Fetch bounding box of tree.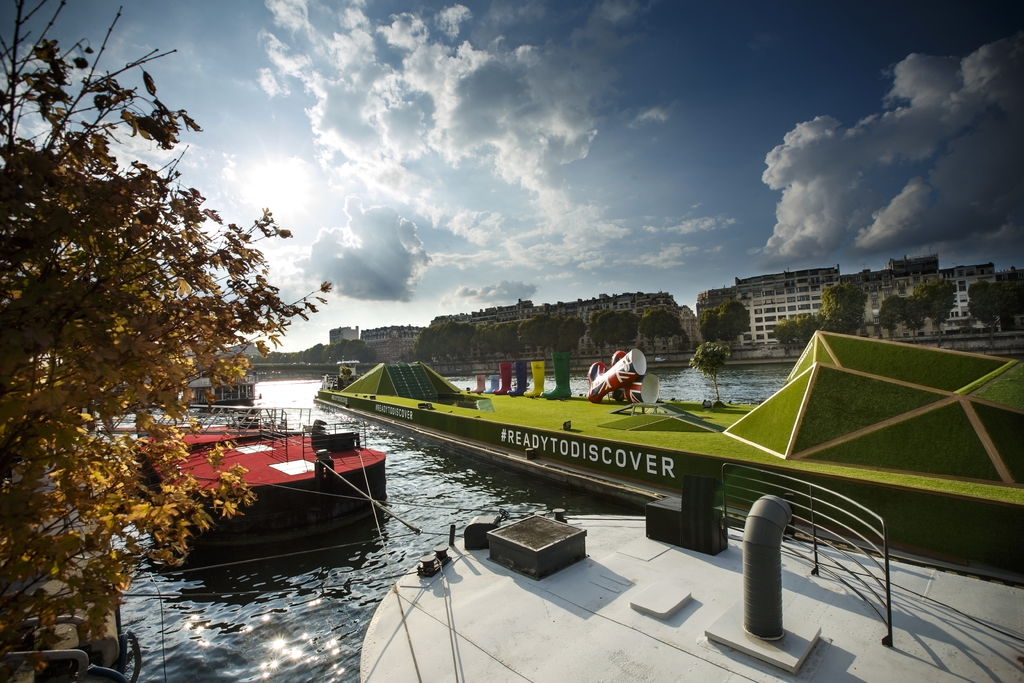
Bbox: left=769, top=317, right=796, bottom=354.
